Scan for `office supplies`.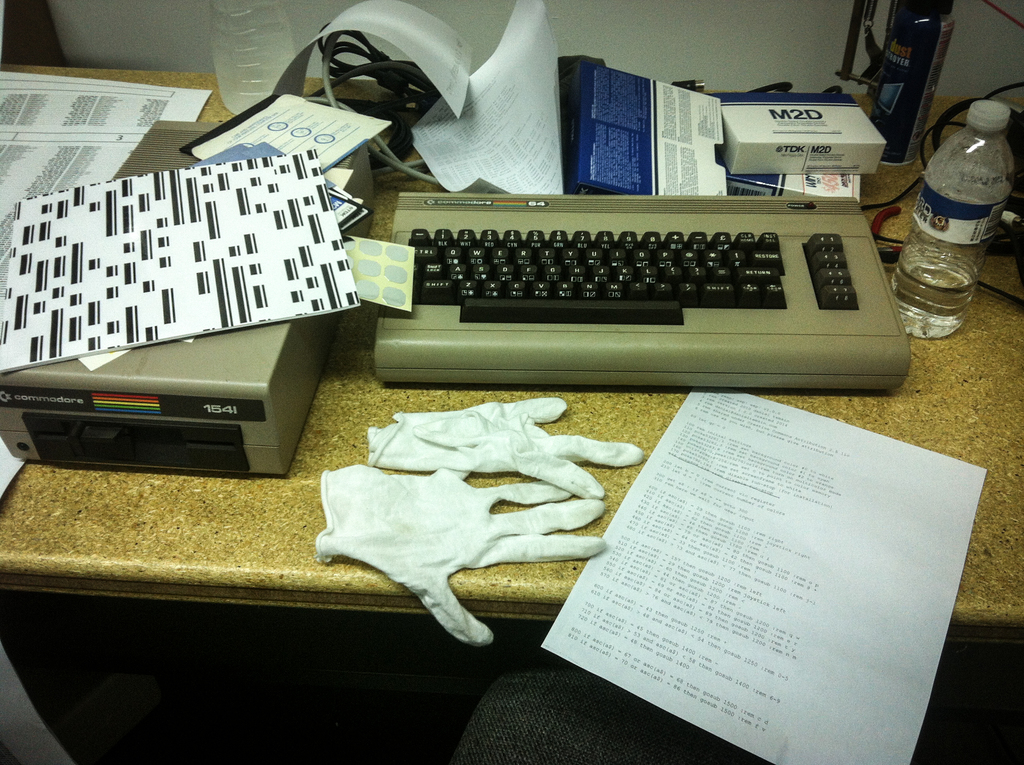
Scan result: [380,401,641,503].
